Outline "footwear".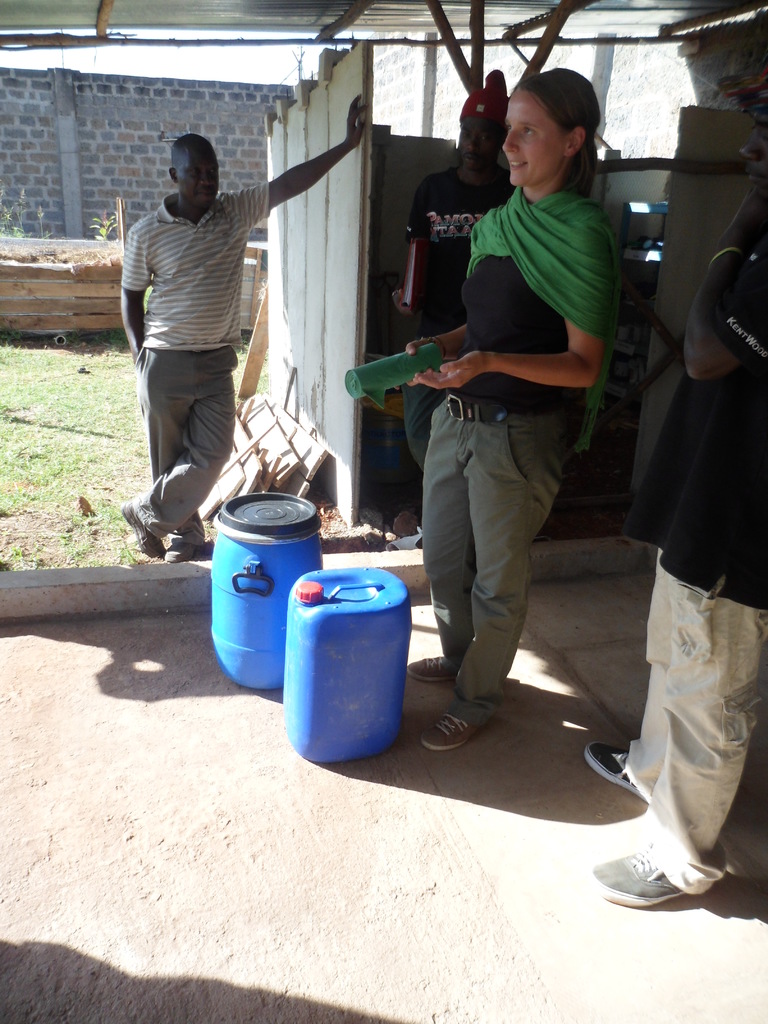
Outline: (118,498,160,561).
